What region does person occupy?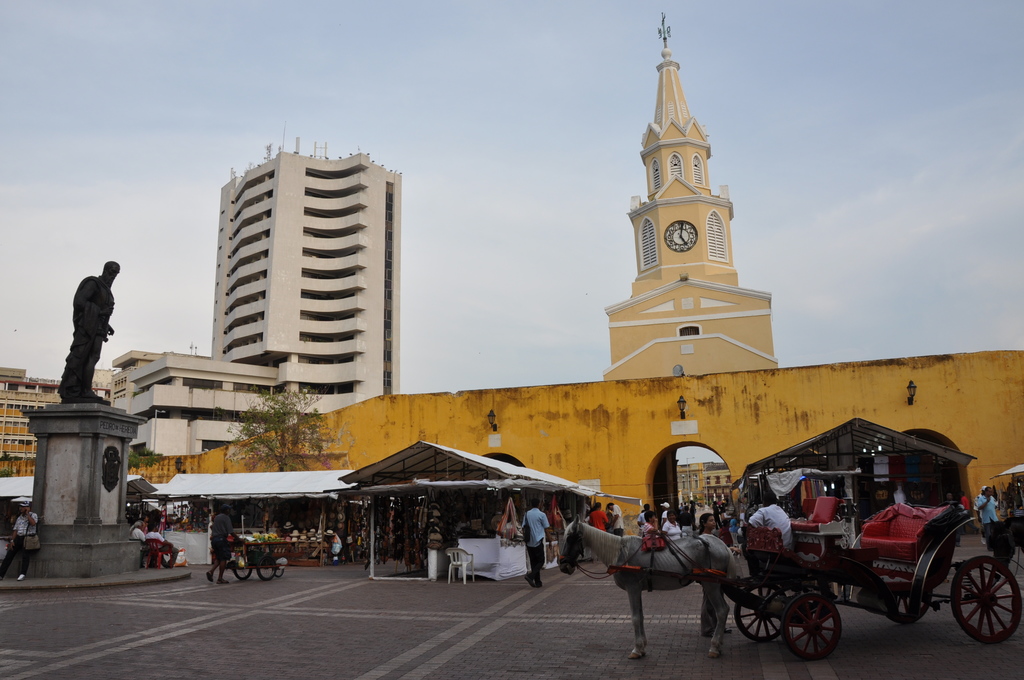
BBox(607, 501, 626, 539).
